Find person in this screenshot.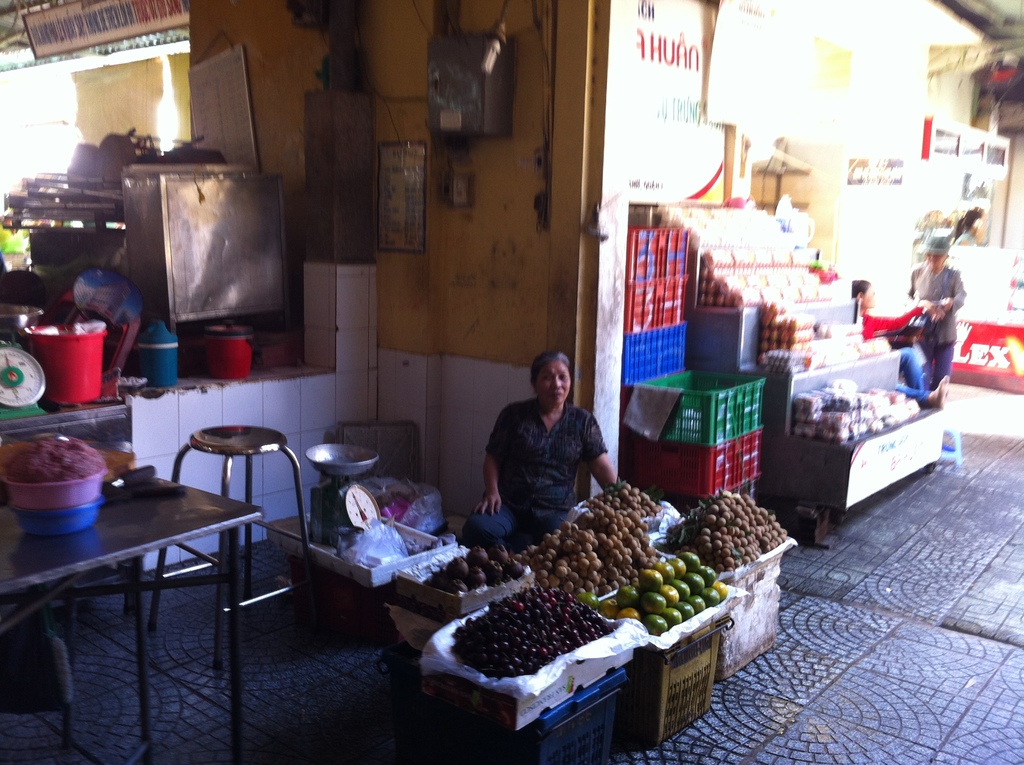
The bounding box for person is [left=852, top=278, right=949, bottom=406].
